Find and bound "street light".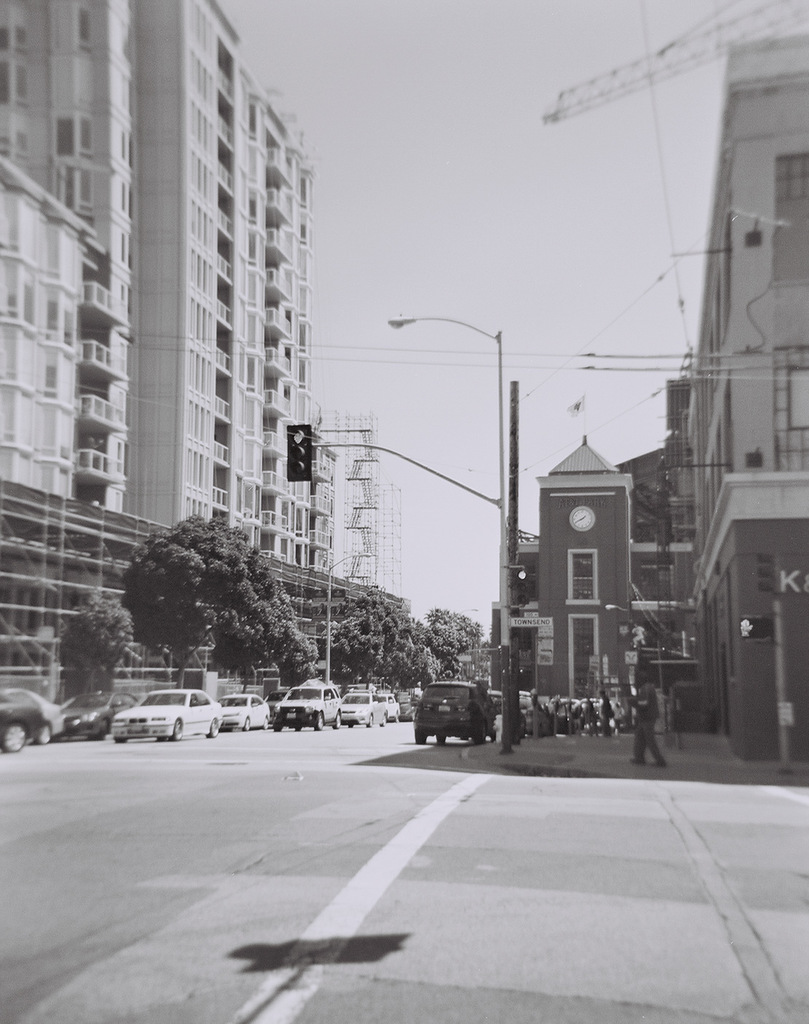
Bound: pyautogui.locateOnScreen(396, 311, 505, 745).
